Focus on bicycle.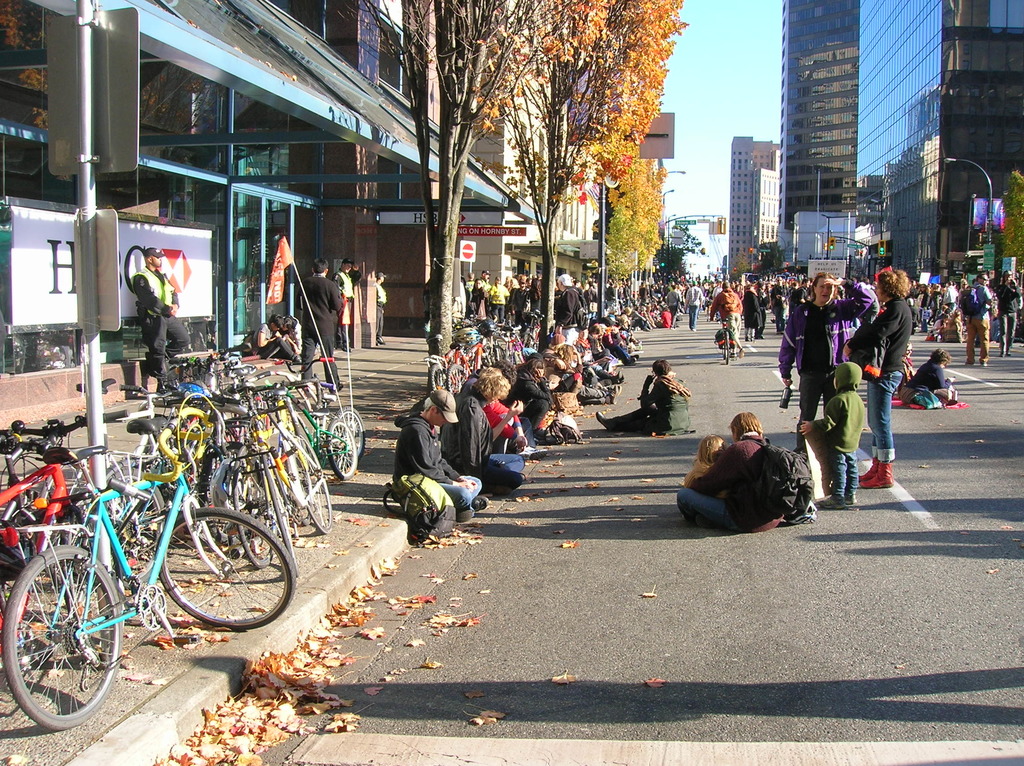
Focused at pyautogui.locateOnScreen(282, 396, 362, 490).
